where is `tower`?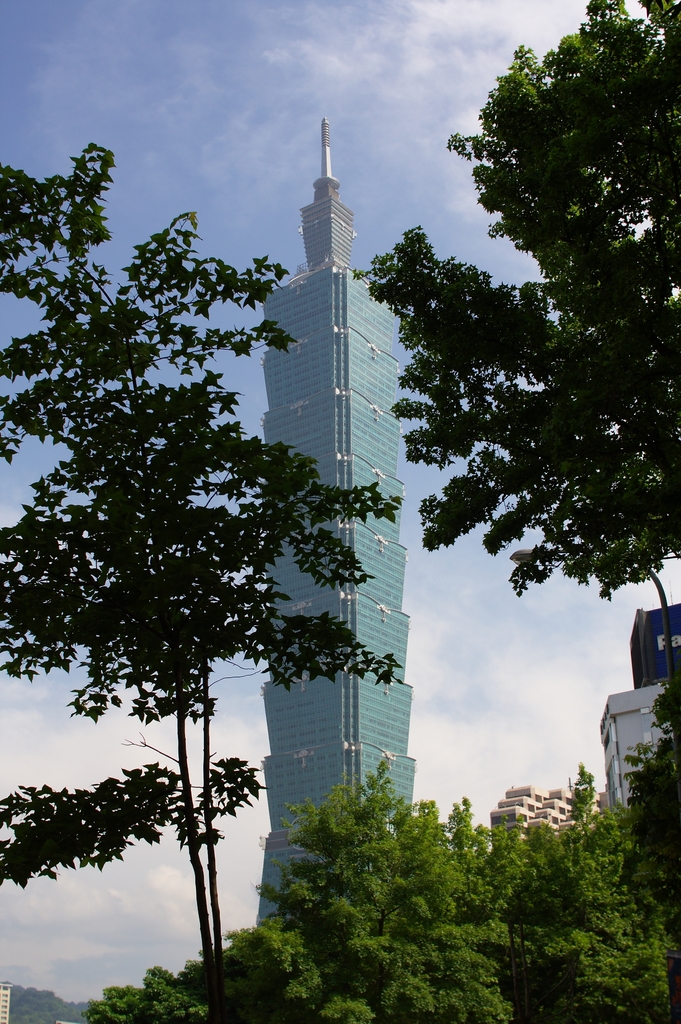
(x1=251, y1=109, x2=413, y2=941).
